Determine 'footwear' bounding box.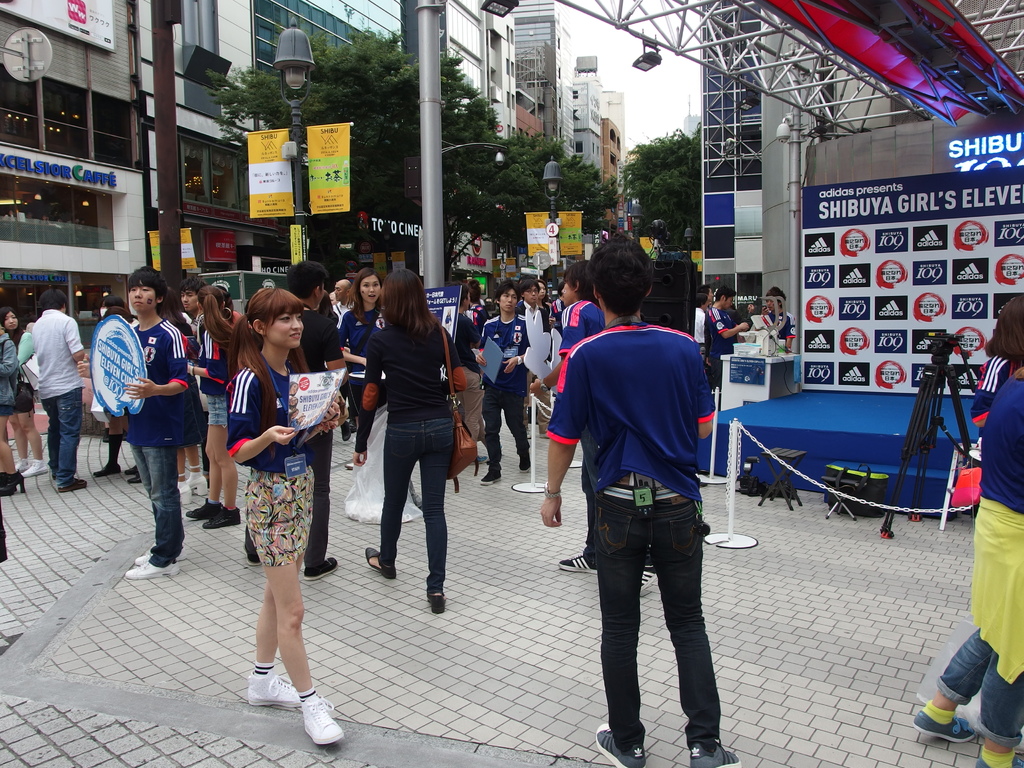
Determined: l=125, t=463, r=144, b=476.
